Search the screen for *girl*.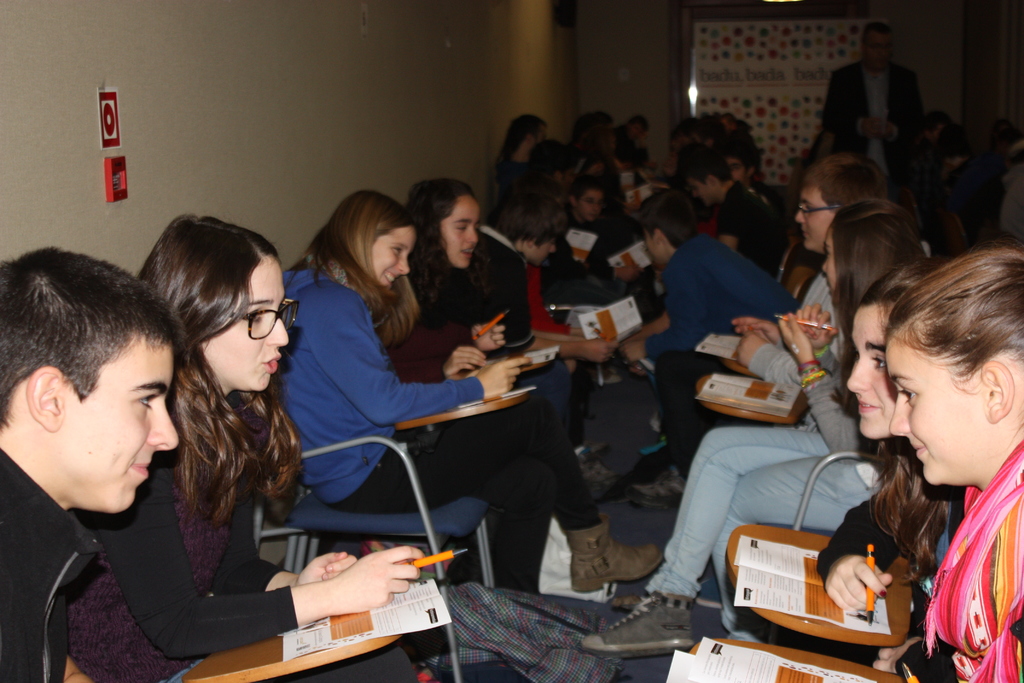
Found at {"left": 873, "top": 246, "right": 1023, "bottom": 682}.
